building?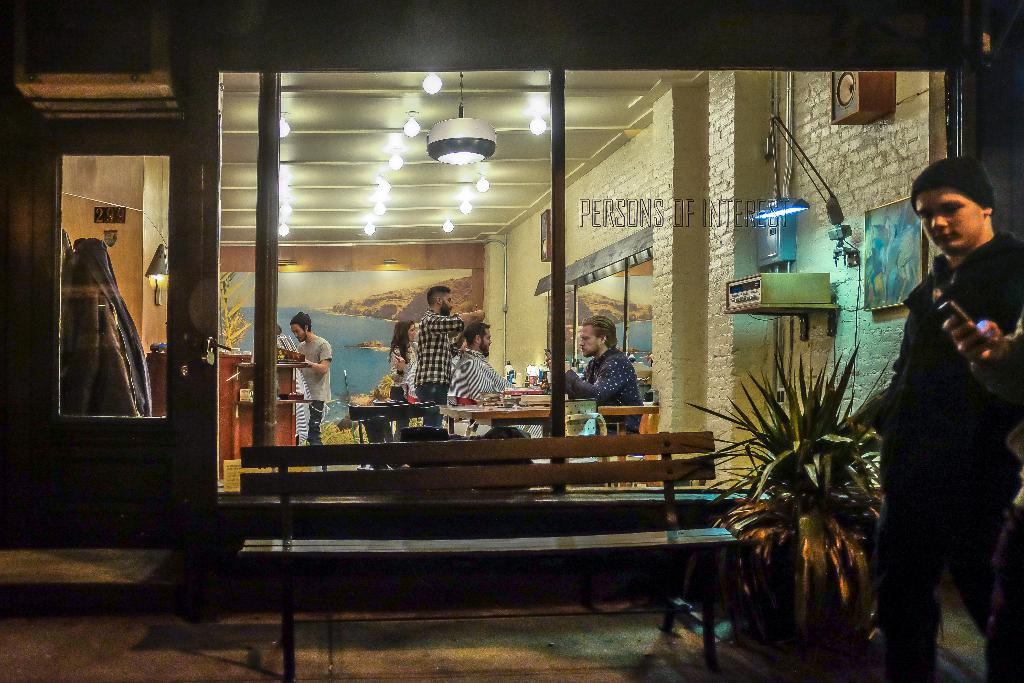
x1=0 y1=0 x2=1023 y2=595
